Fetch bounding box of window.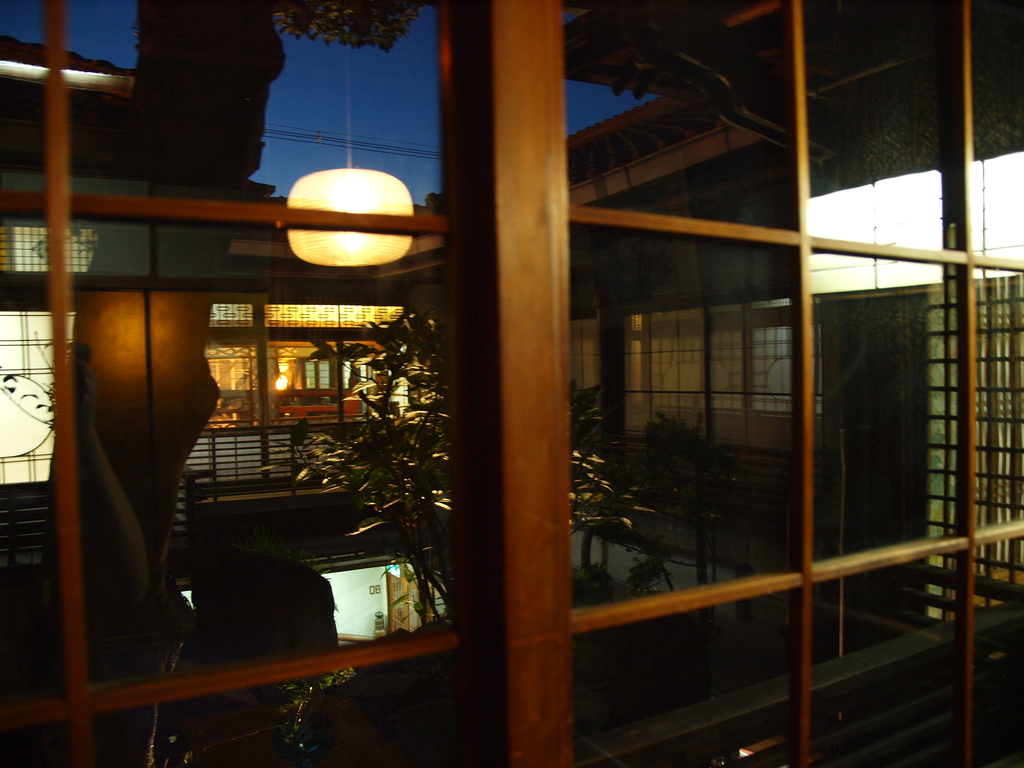
Bbox: {"left": 950, "top": 143, "right": 1023, "bottom": 284}.
